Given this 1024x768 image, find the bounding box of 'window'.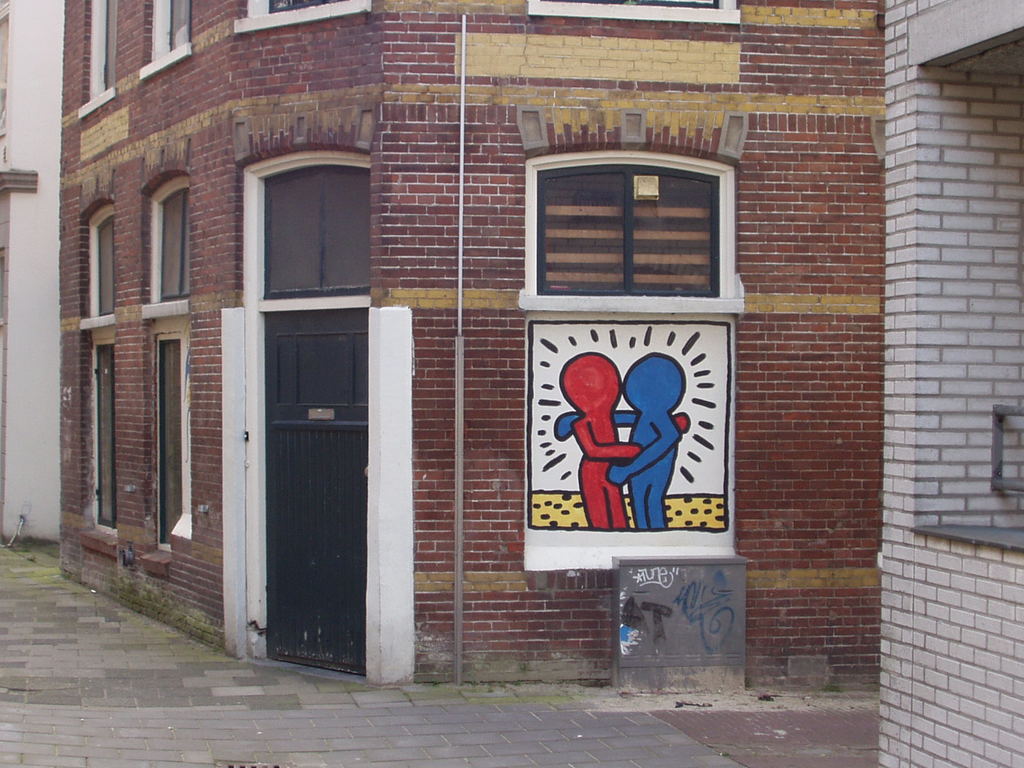
select_region(141, 166, 199, 298).
